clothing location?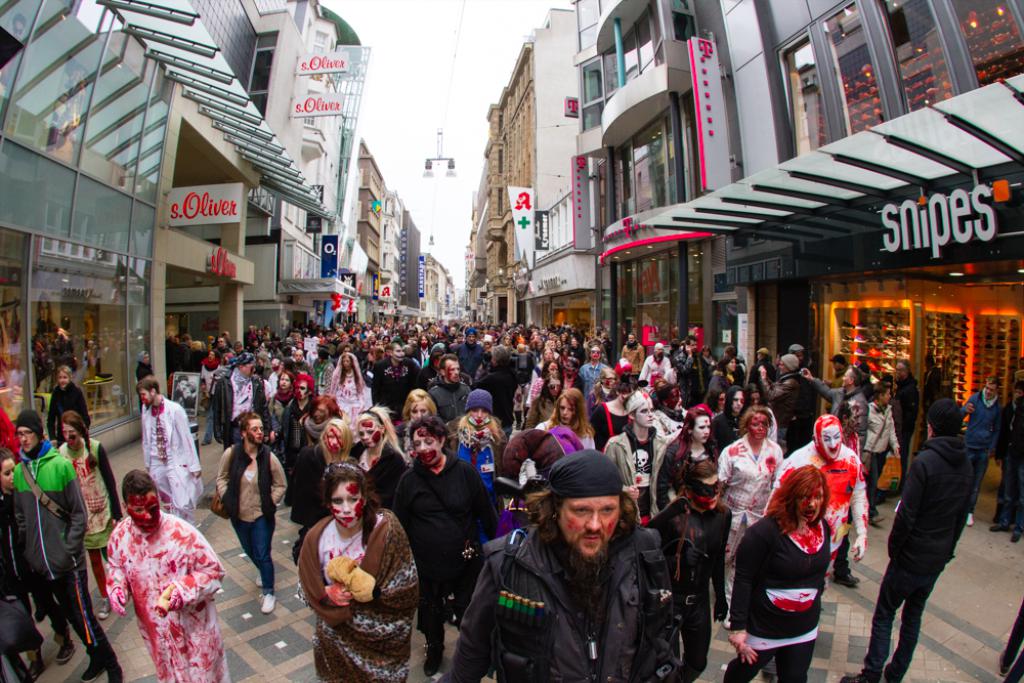
<region>211, 440, 290, 595</region>
